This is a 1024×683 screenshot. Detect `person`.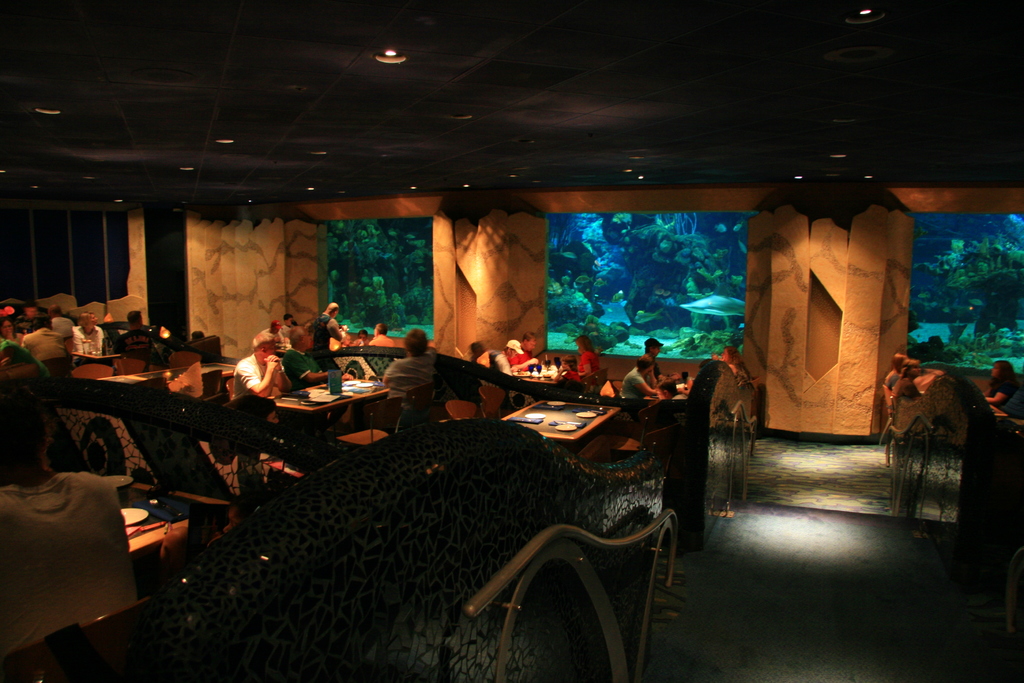
[120,308,171,360].
